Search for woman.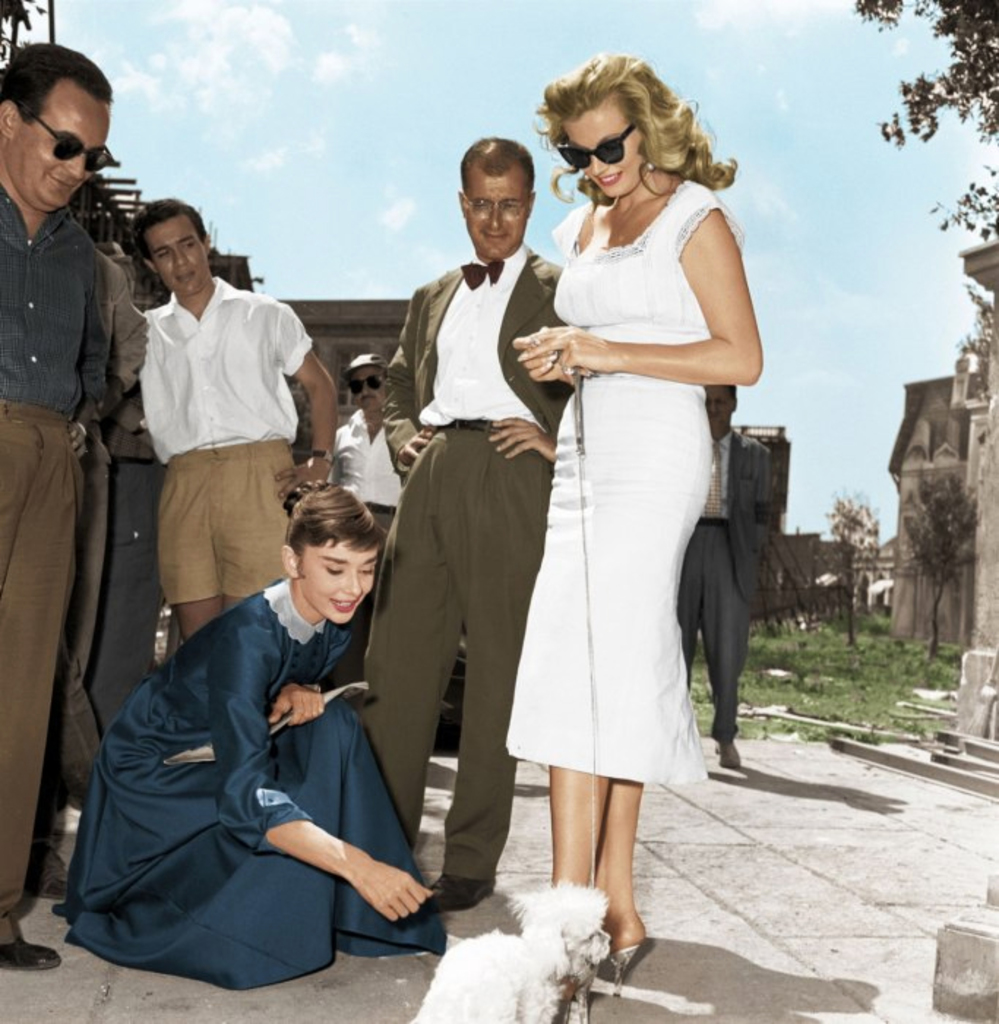
Found at bbox(497, 59, 753, 949).
